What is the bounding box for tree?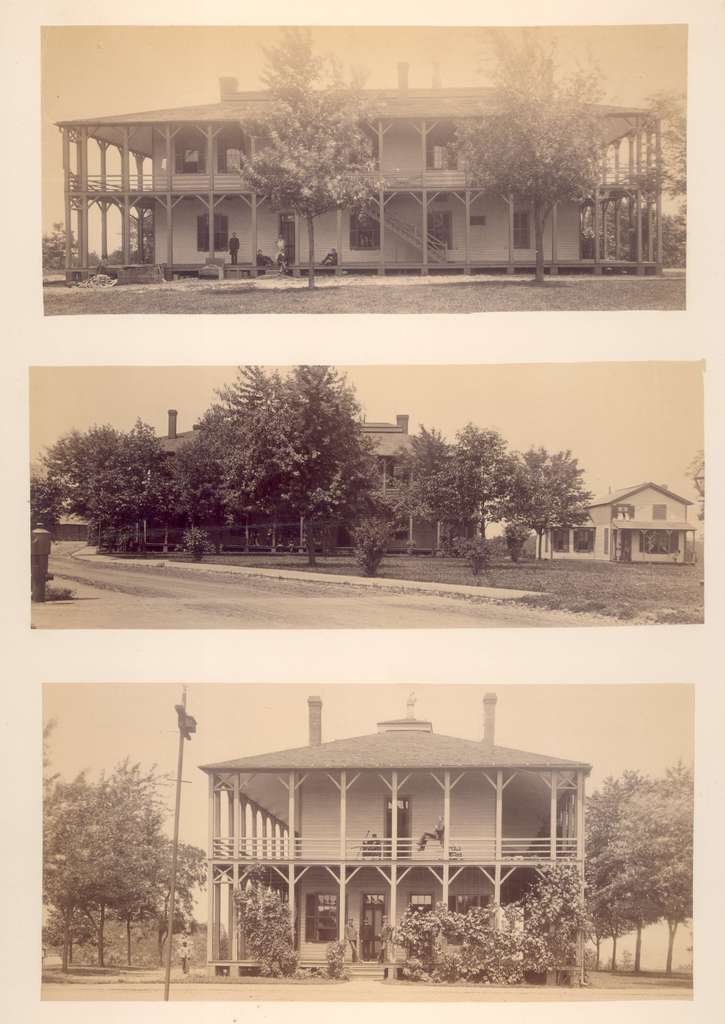
pyautogui.locateOnScreen(231, 883, 316, 980).
